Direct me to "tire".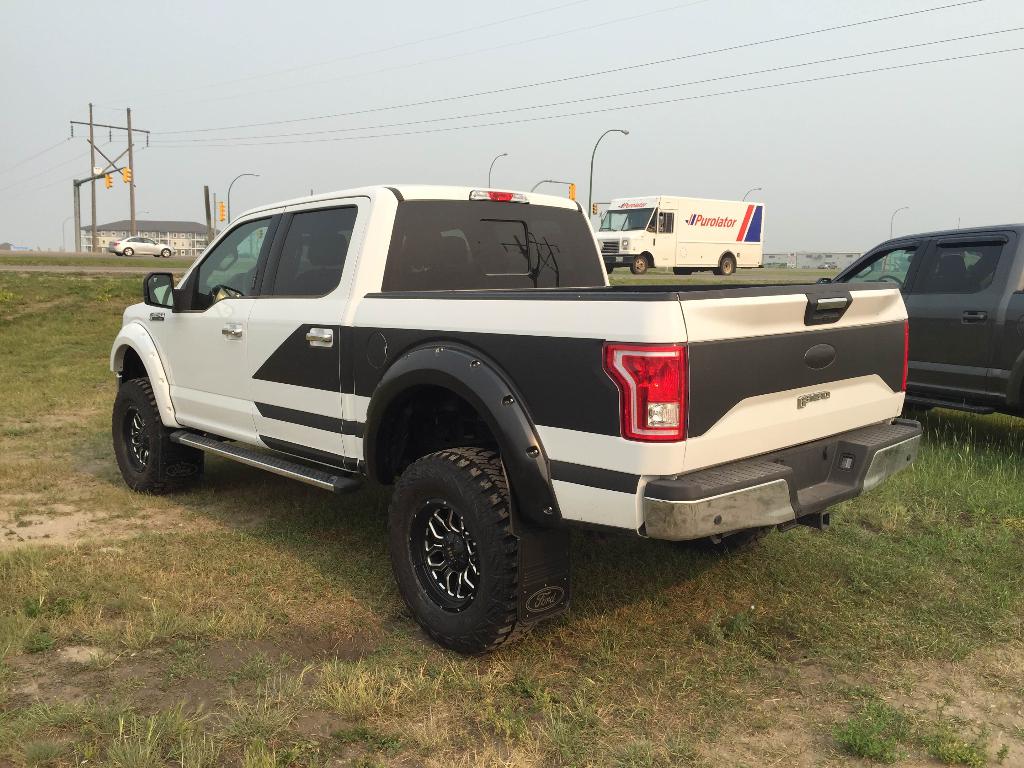
Direction: BBox(378, 449, 547, 650).
